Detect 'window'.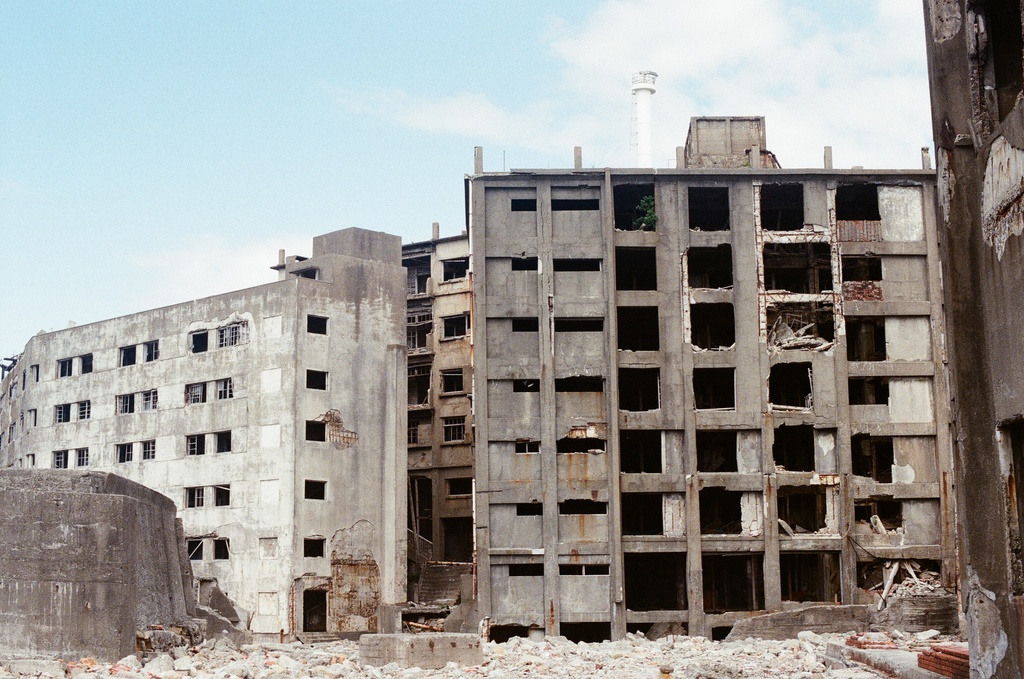
Detected at 141:438:158:462.
